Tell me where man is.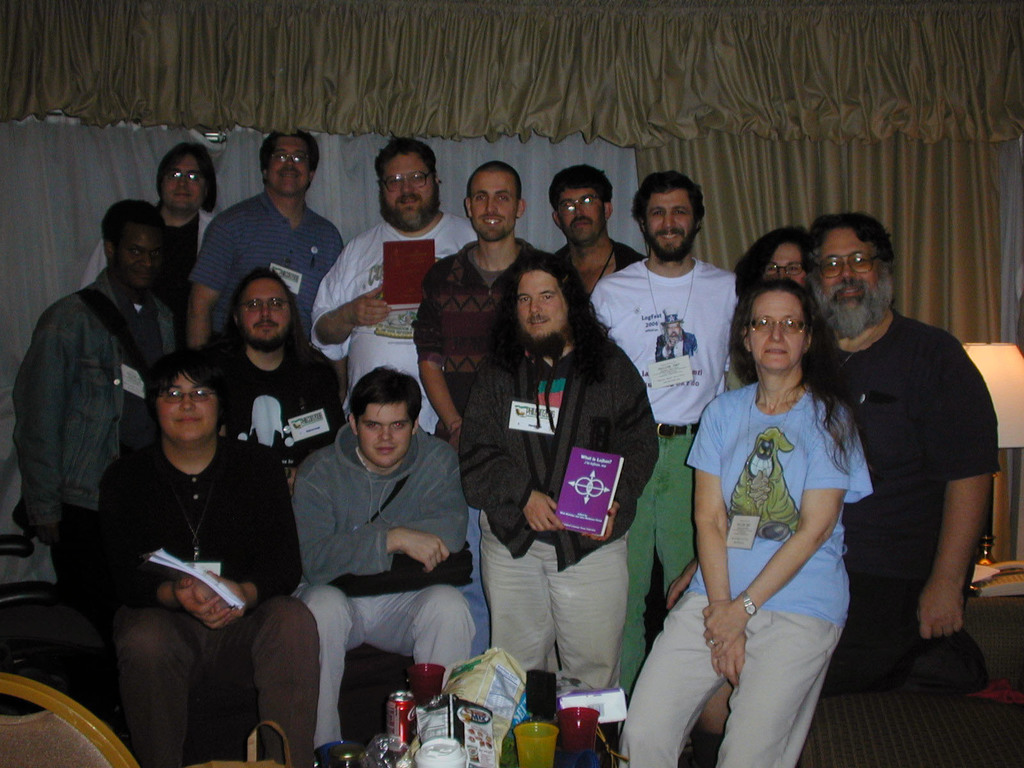
man is at (left=653, top=302, right=704, bottom=359).
